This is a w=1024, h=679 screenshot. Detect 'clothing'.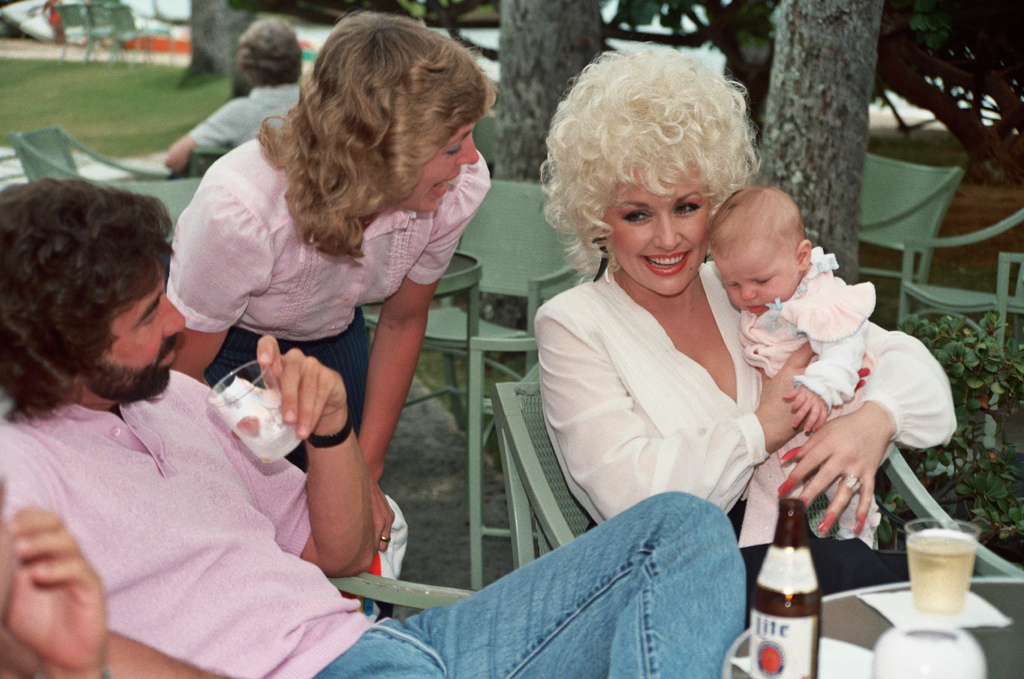
bbox(6, 309, 376, 669).
